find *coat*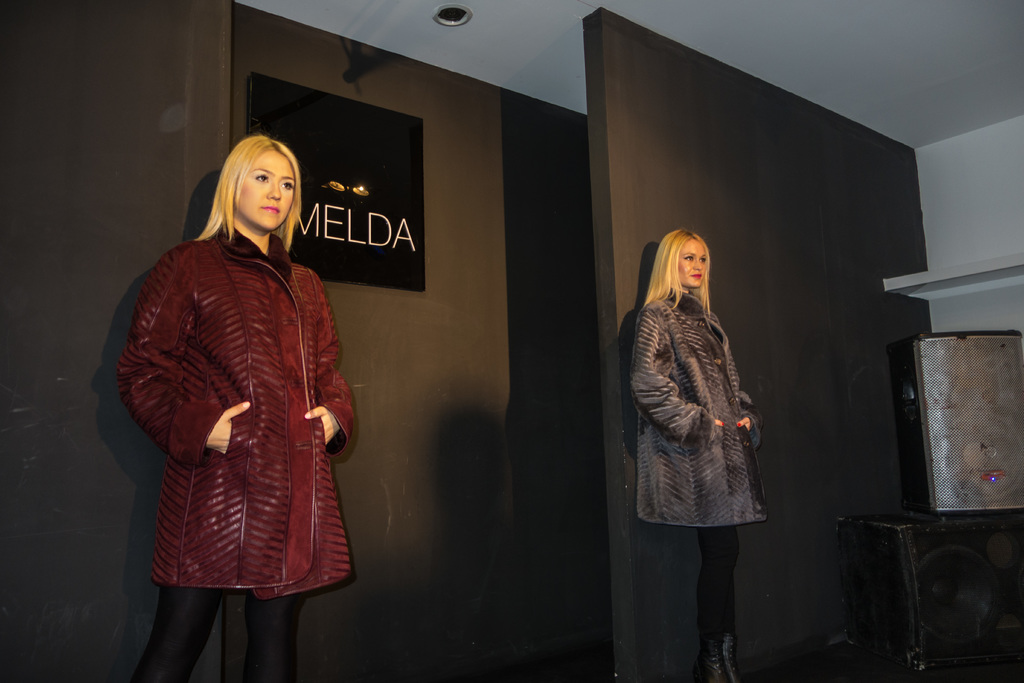
{"x1": 127, "y1": 179, "x2": 342, "y2": 597}
